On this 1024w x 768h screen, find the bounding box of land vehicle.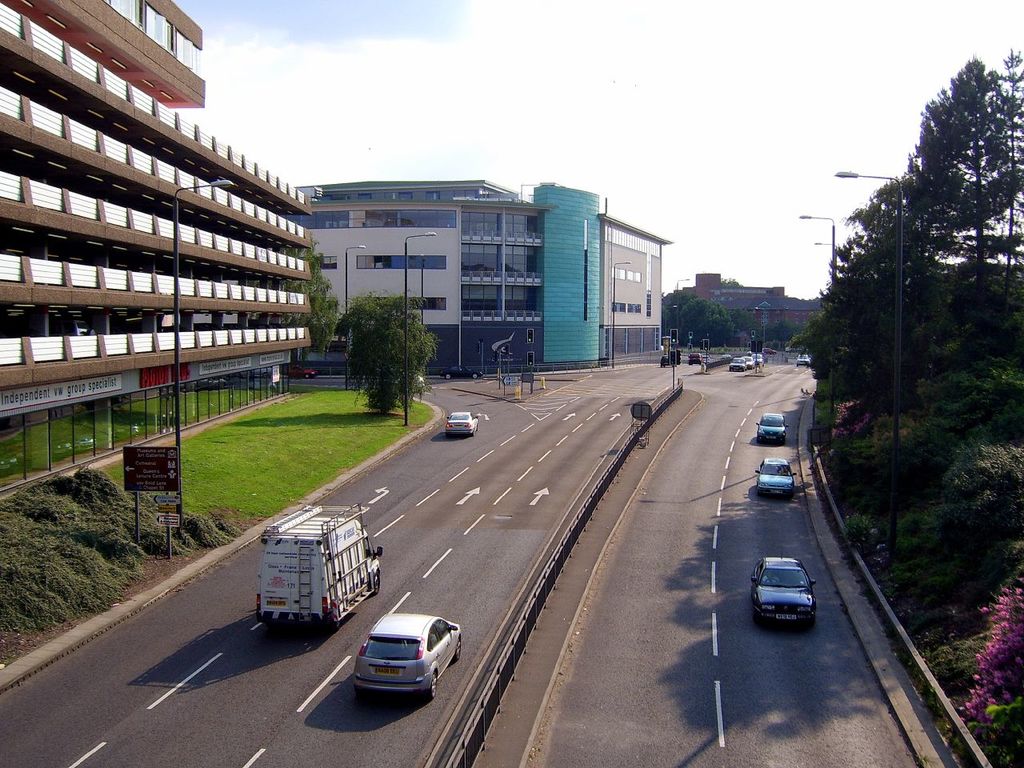
Bounding box: <region>442, 412, 474, 436</region>.
